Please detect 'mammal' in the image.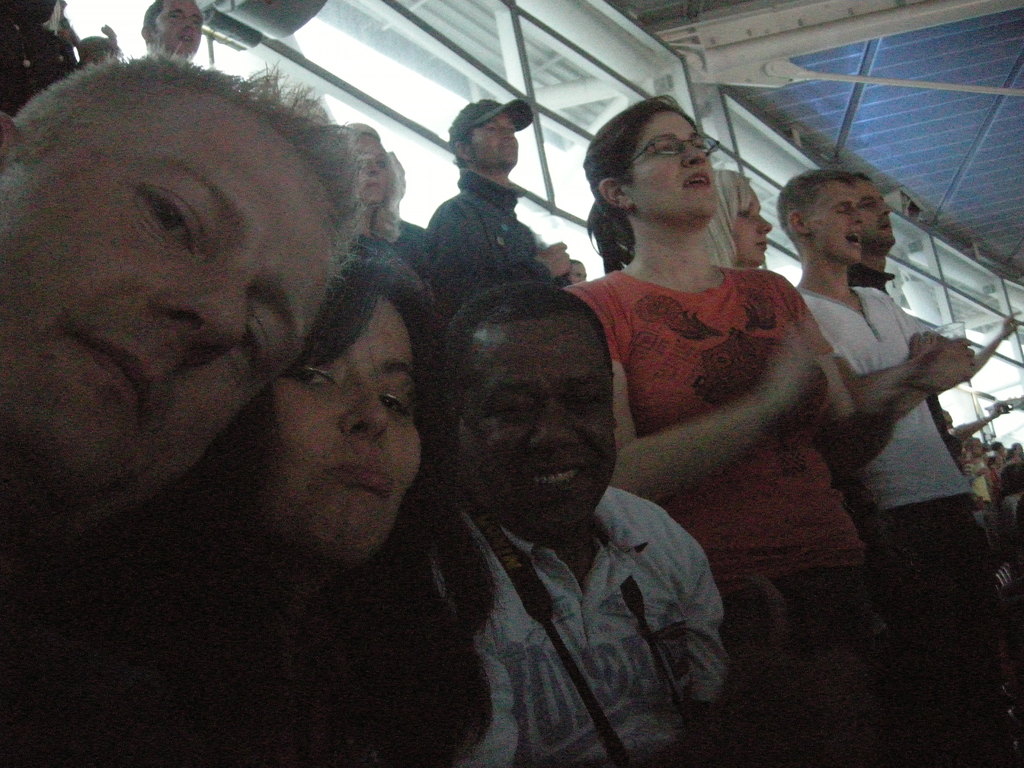
locate(703, 162, 772, 270).
